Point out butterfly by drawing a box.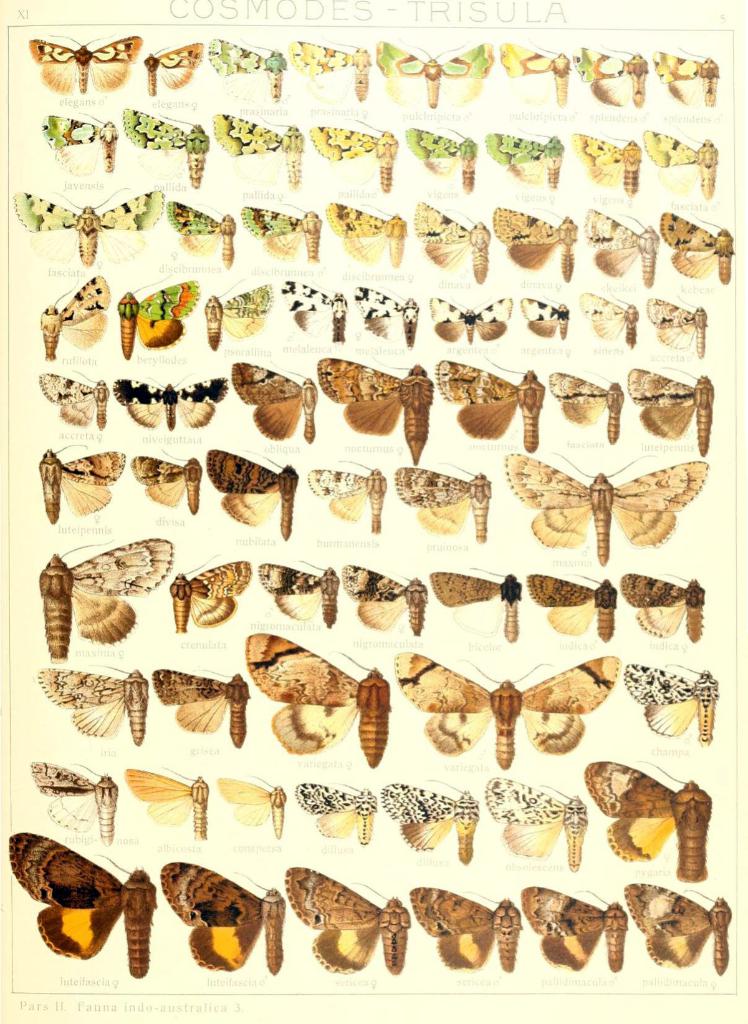
region(521, 299, 570, 344).
